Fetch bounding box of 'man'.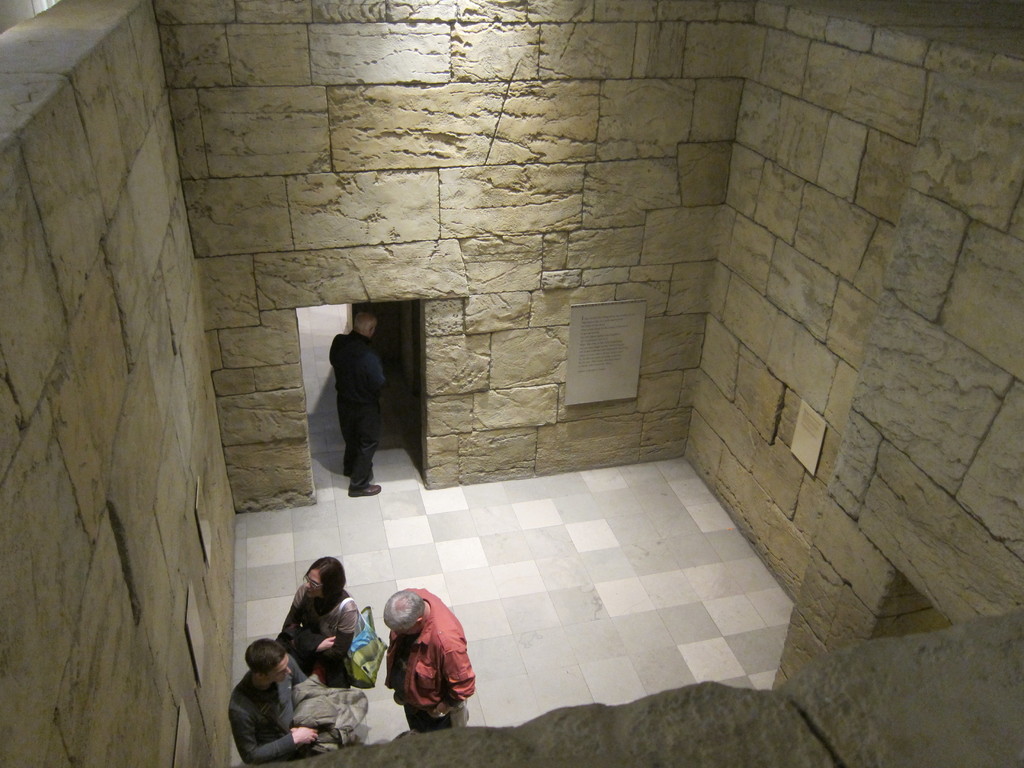
Bbox: [228, 639, 324, 759].
